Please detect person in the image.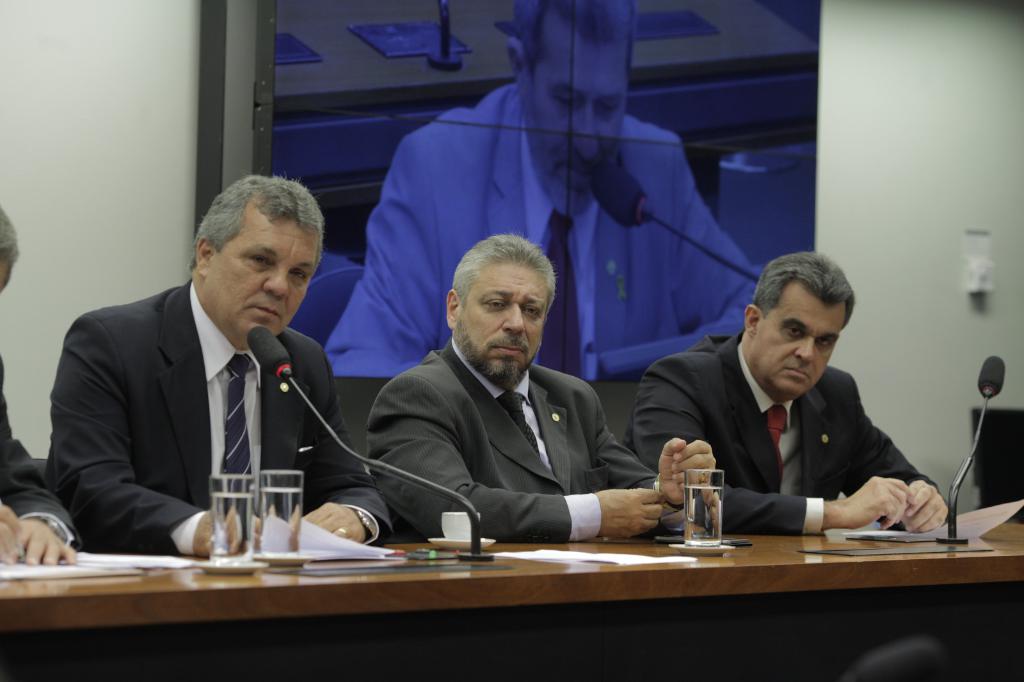
[365,235,714,542].
